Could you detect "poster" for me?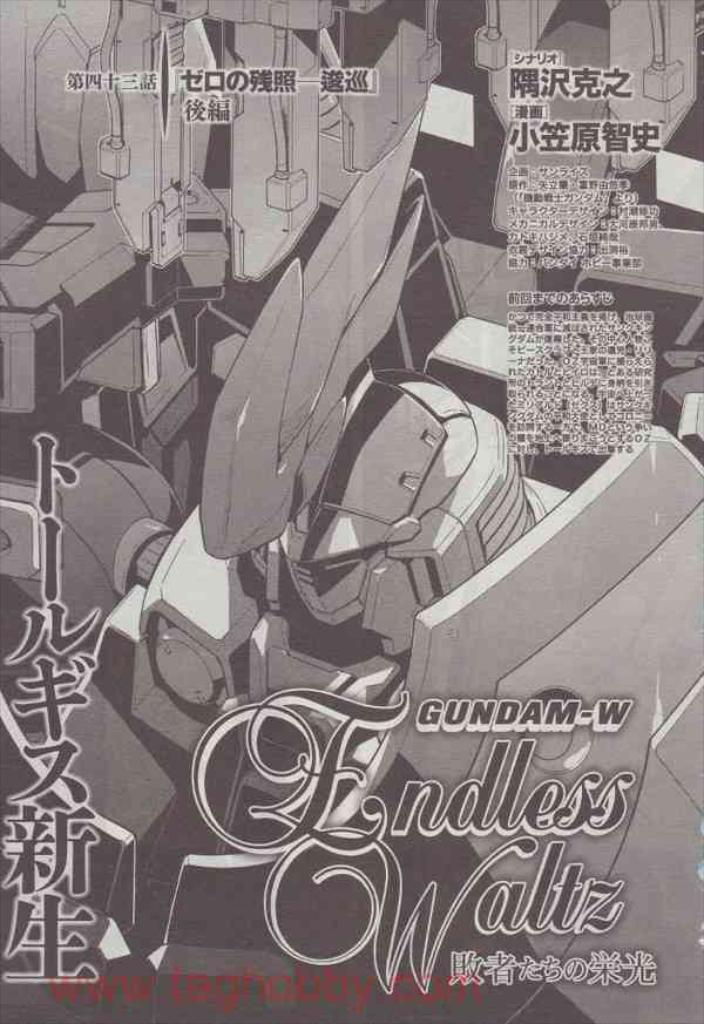
Detection result: 0, 0, 698, 1022.
